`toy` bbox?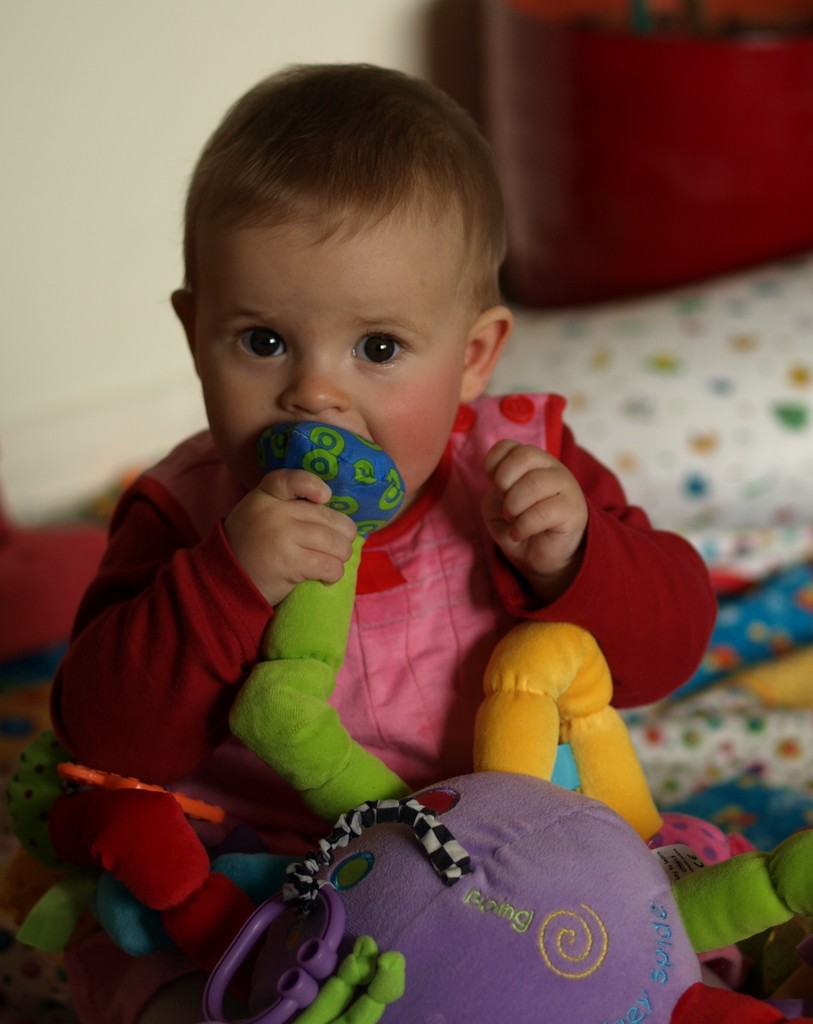
[x1=45, y1=422, x2=812, y2=1023]
